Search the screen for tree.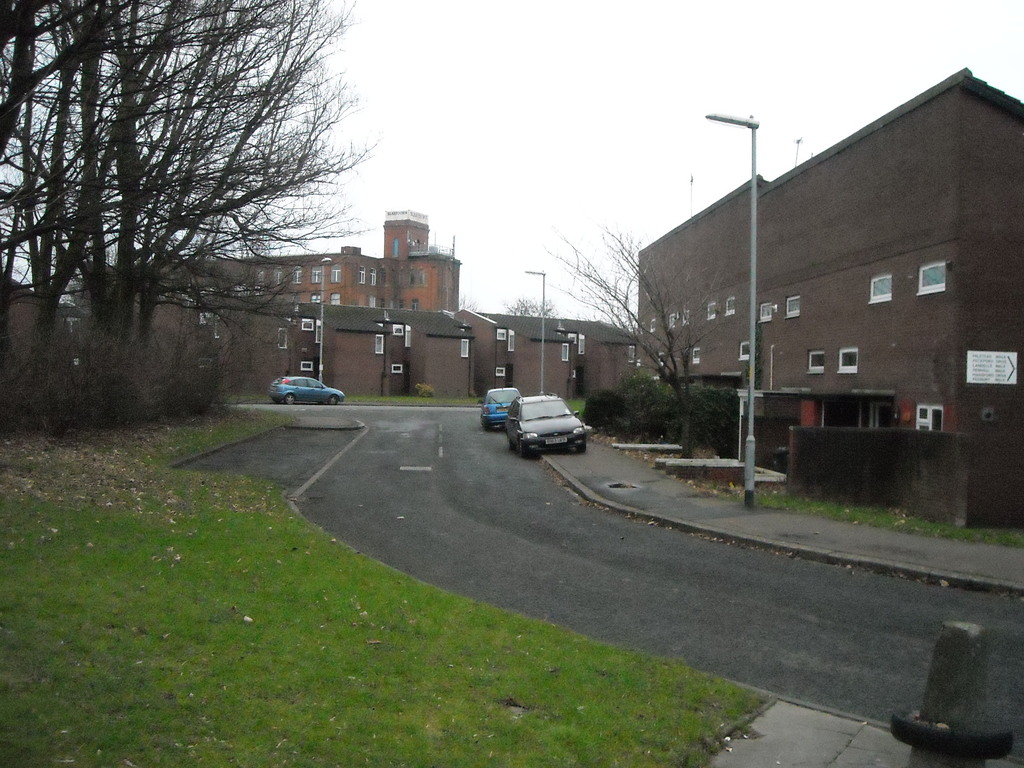
Found at (499,297,554,318).
